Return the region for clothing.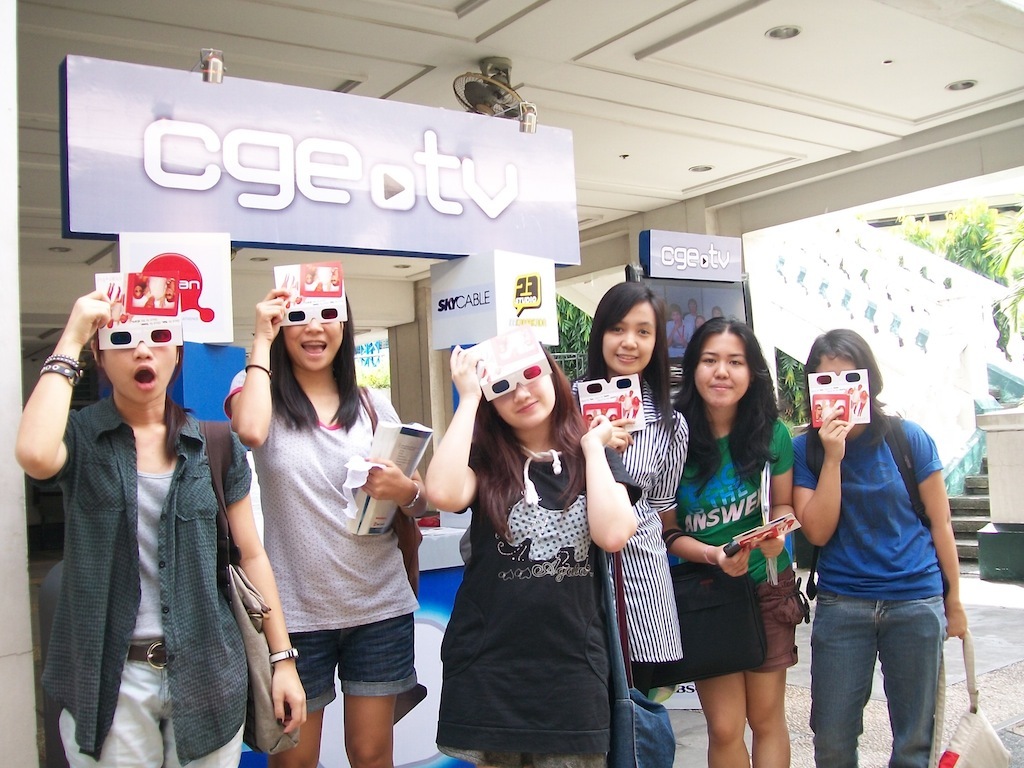
locate(571, 375, 688, 668).
